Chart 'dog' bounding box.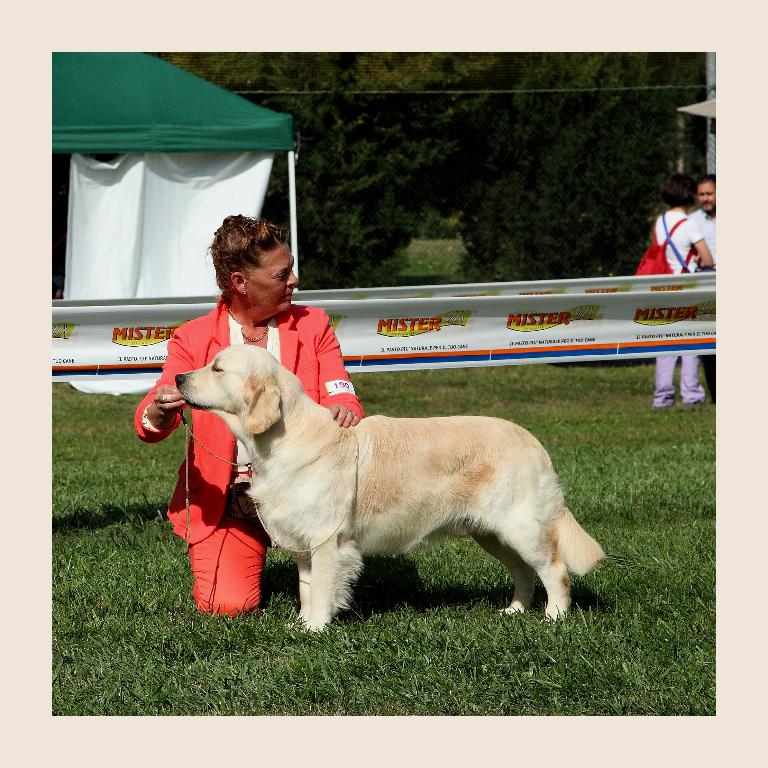
Charted: <region>171, 343, 609, 641</region>.
